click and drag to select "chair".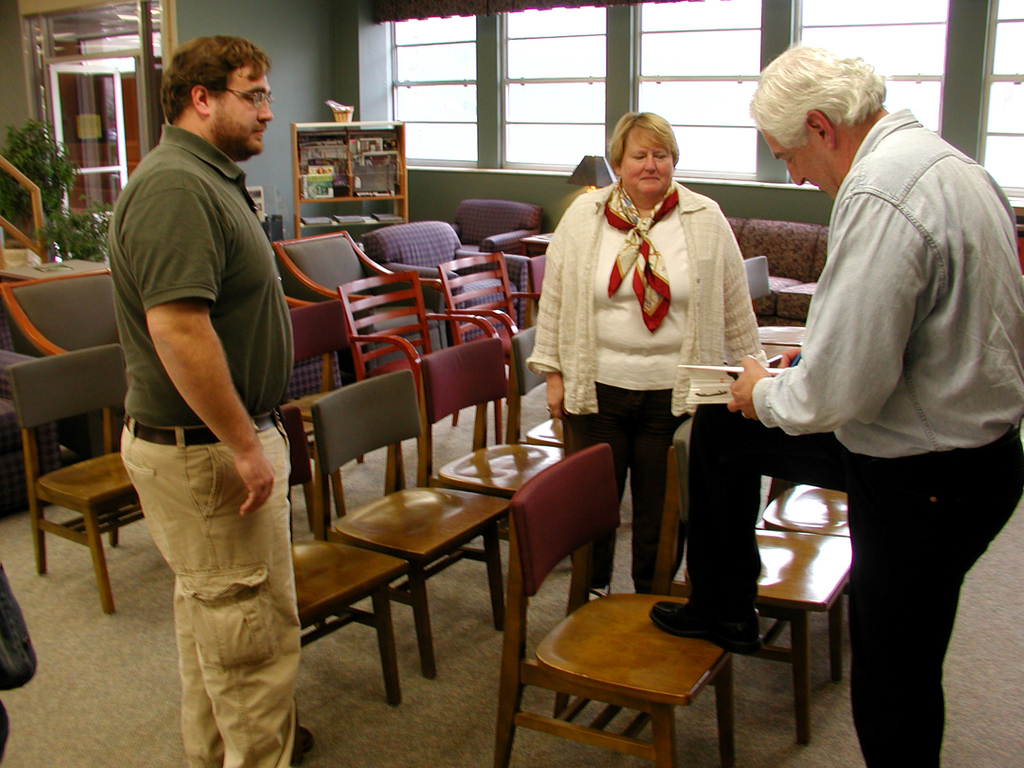
Selection: 448:195:536:252.
